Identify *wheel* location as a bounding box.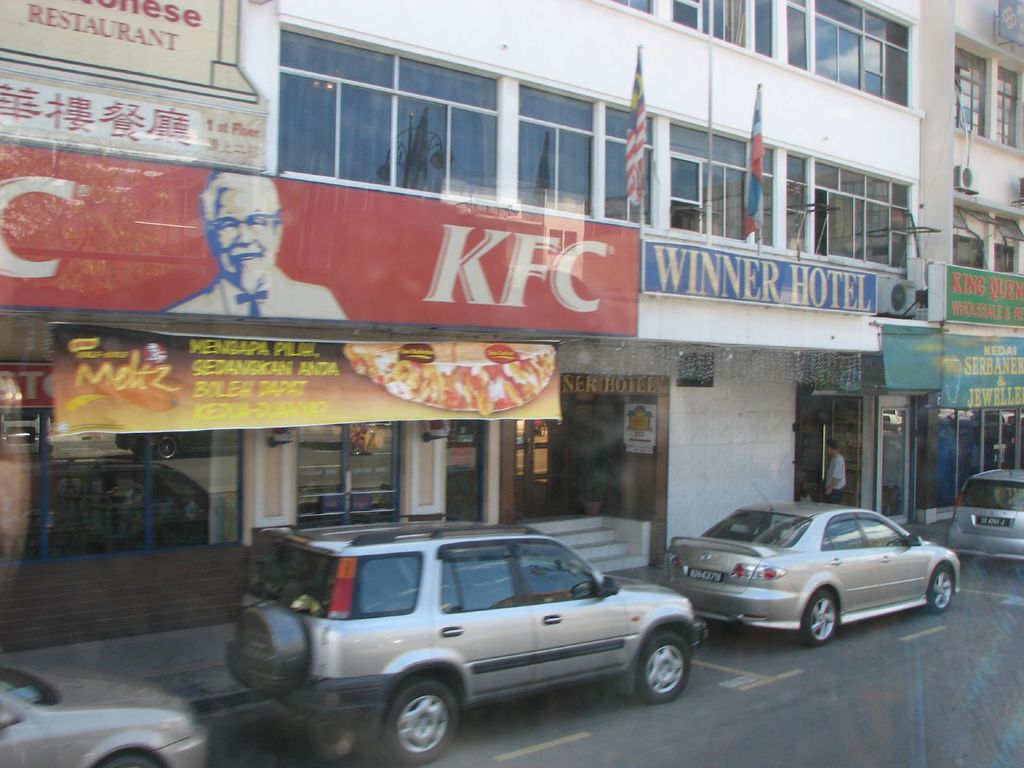
left=237, top=598, right=305, bottom=699.
